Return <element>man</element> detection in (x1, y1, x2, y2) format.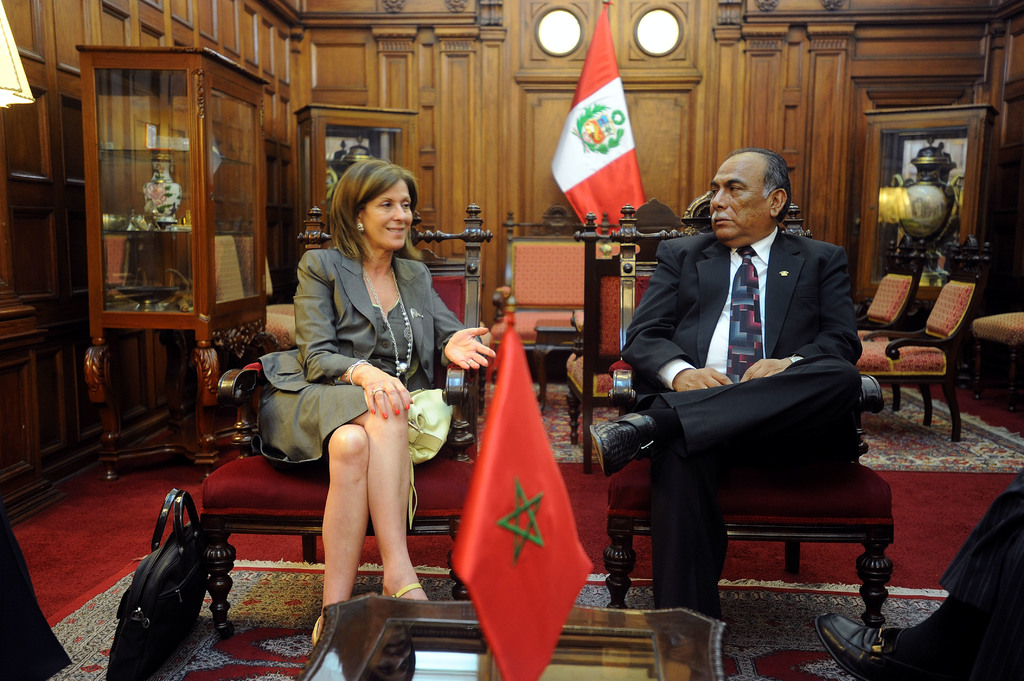
(632, 106, 884, 617).
